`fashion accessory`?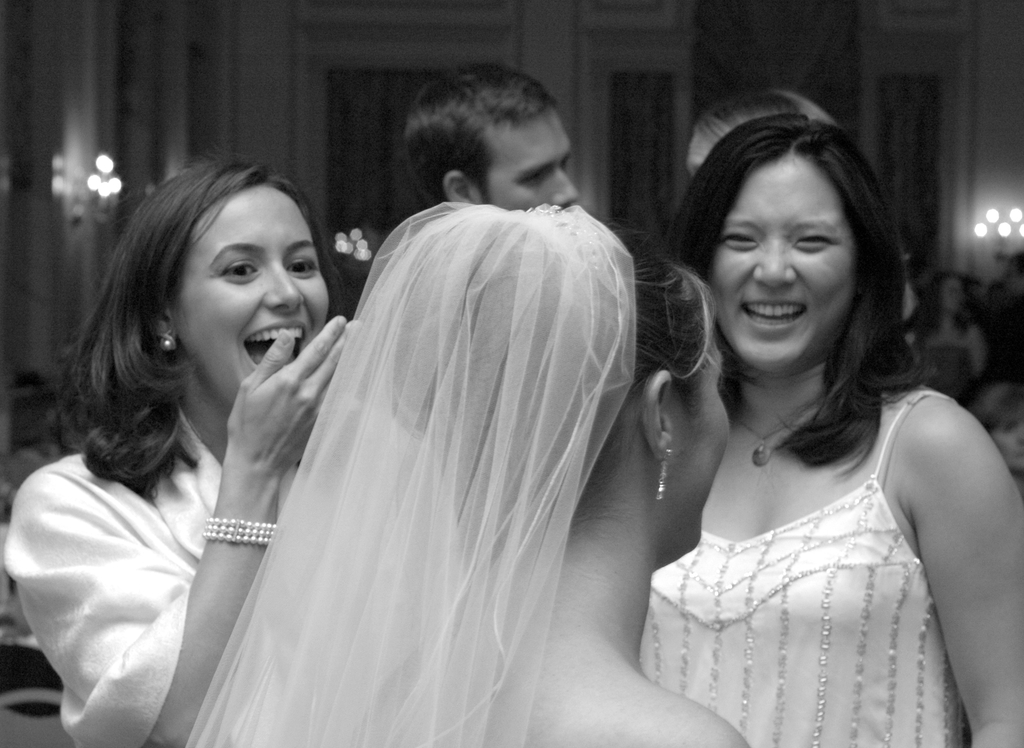
box(202, 517, 276, 549)
